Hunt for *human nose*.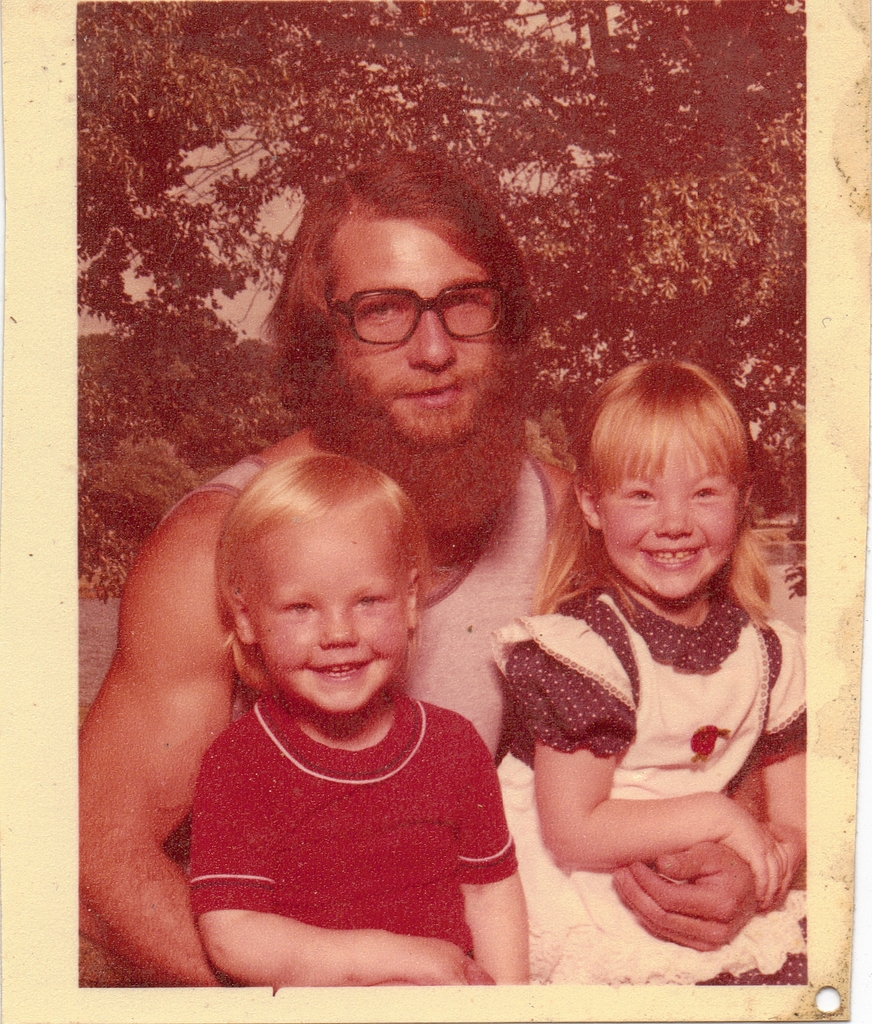
Hunted down at box(317, 609, 359, 653).
